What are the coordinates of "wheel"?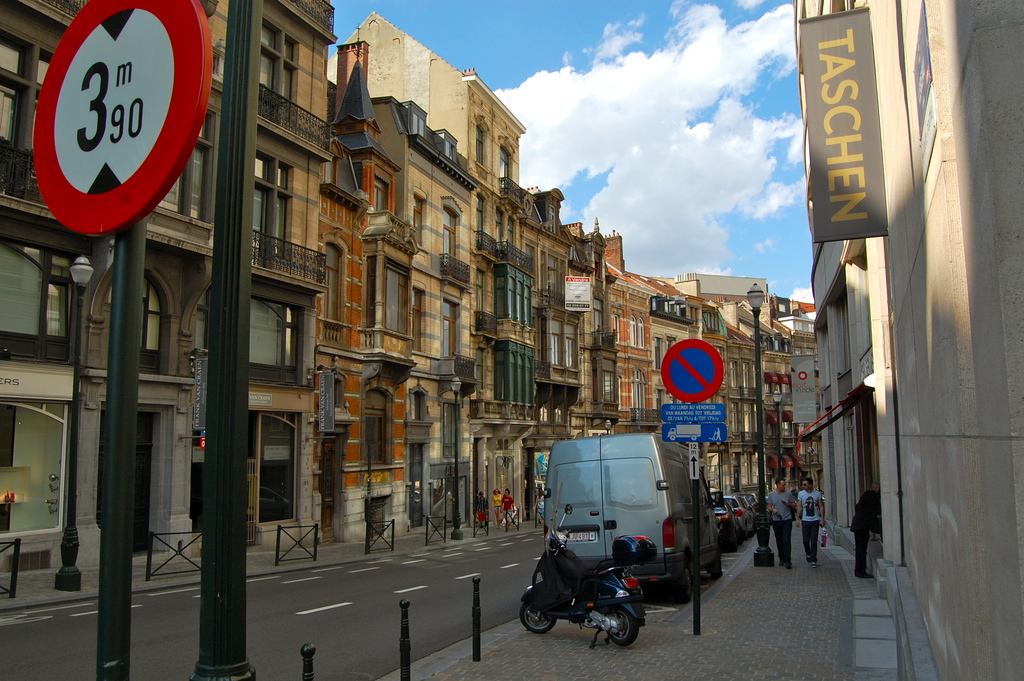
593/593/652/656.
